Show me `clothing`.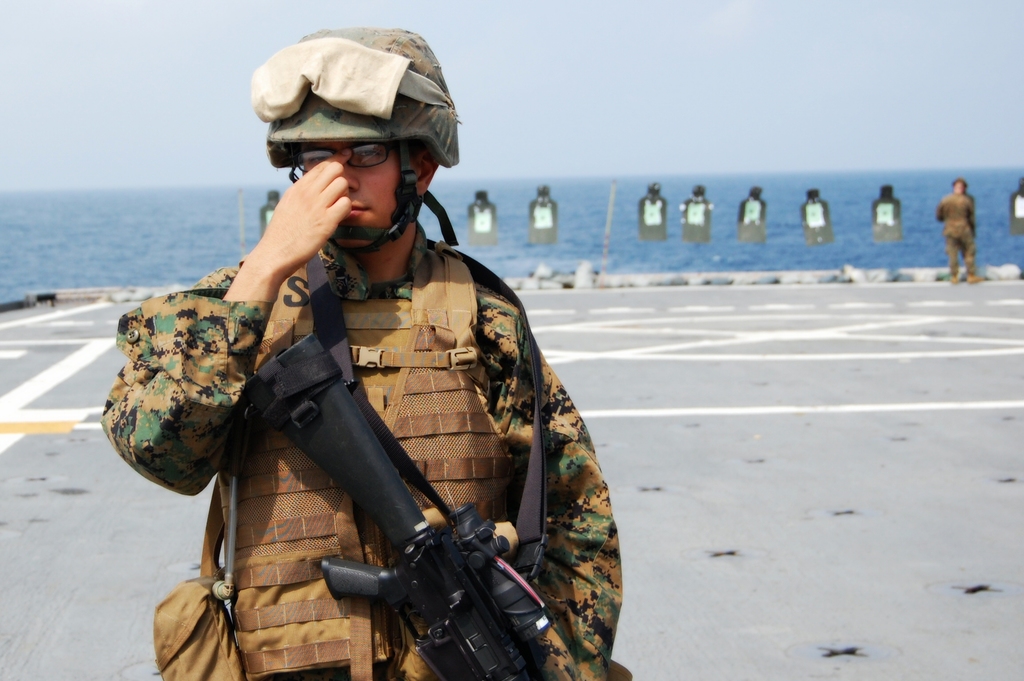
`clothing` is here: <region>122, 127, 696, 646</region>.
